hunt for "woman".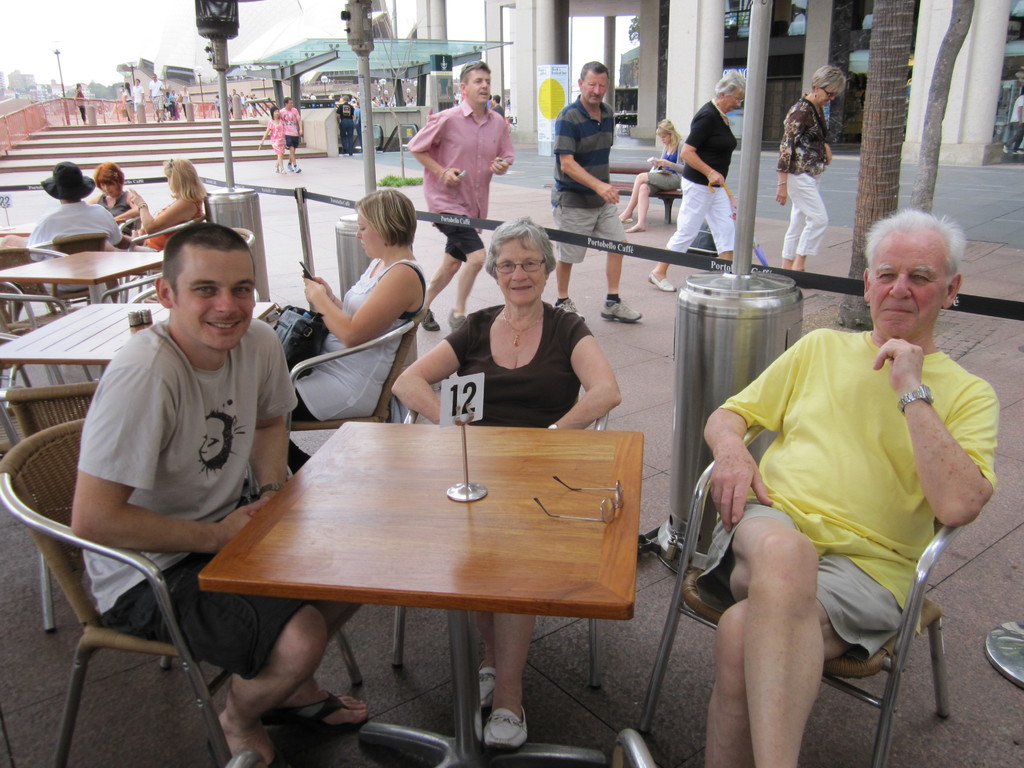
Hunted down at 619, 117, 686, 232.
